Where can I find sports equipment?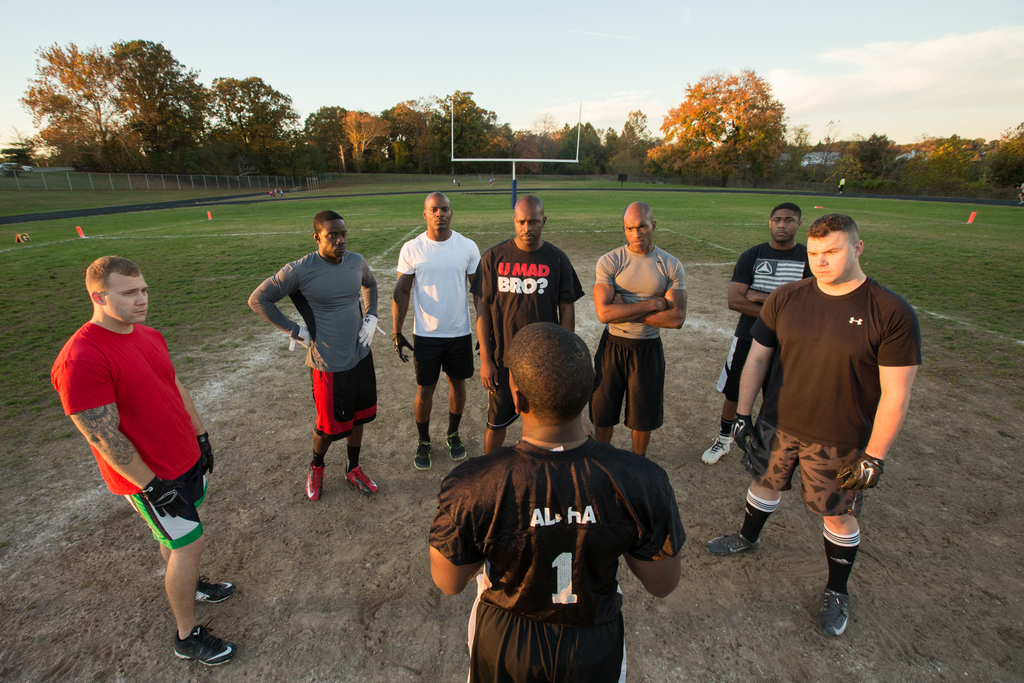
You can find it at l=833, t=453, r=884, b=491.
